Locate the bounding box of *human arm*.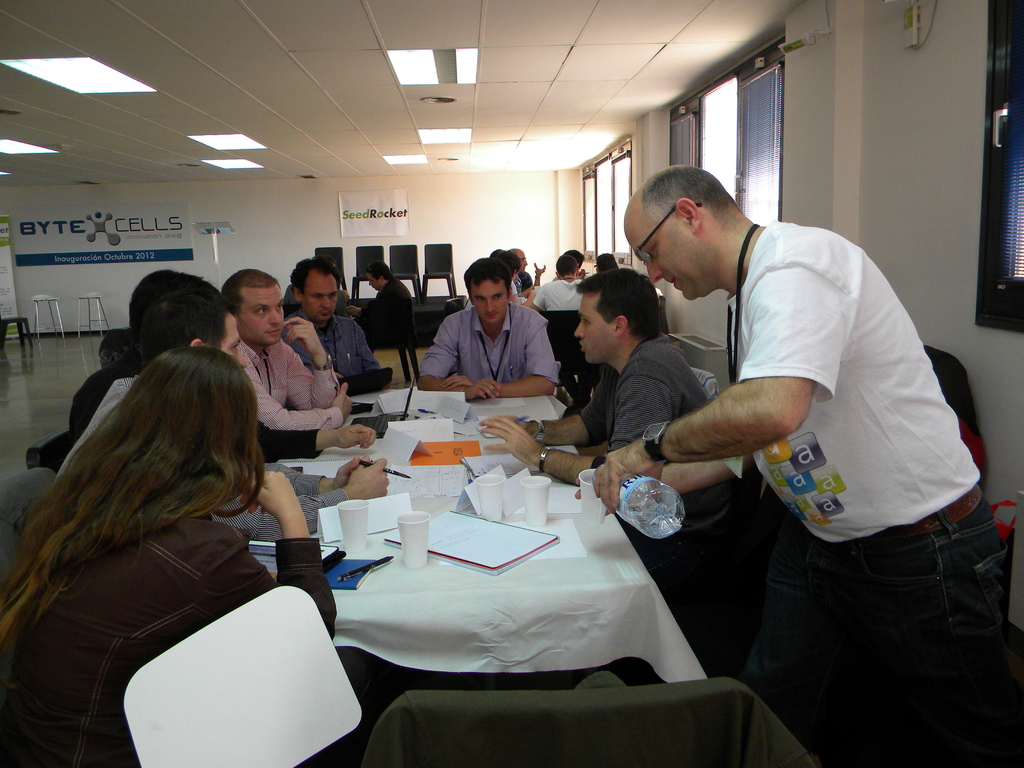
Bounding box: (x1=249, y1=358, x2=353, y2=434).
